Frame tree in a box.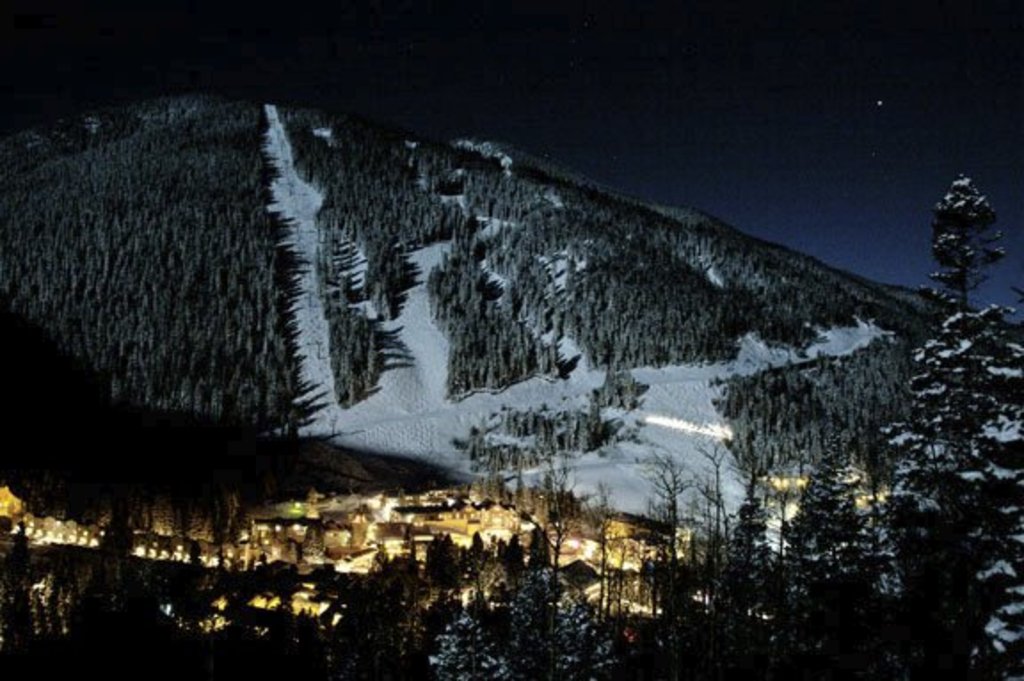
471/448/585/679.
